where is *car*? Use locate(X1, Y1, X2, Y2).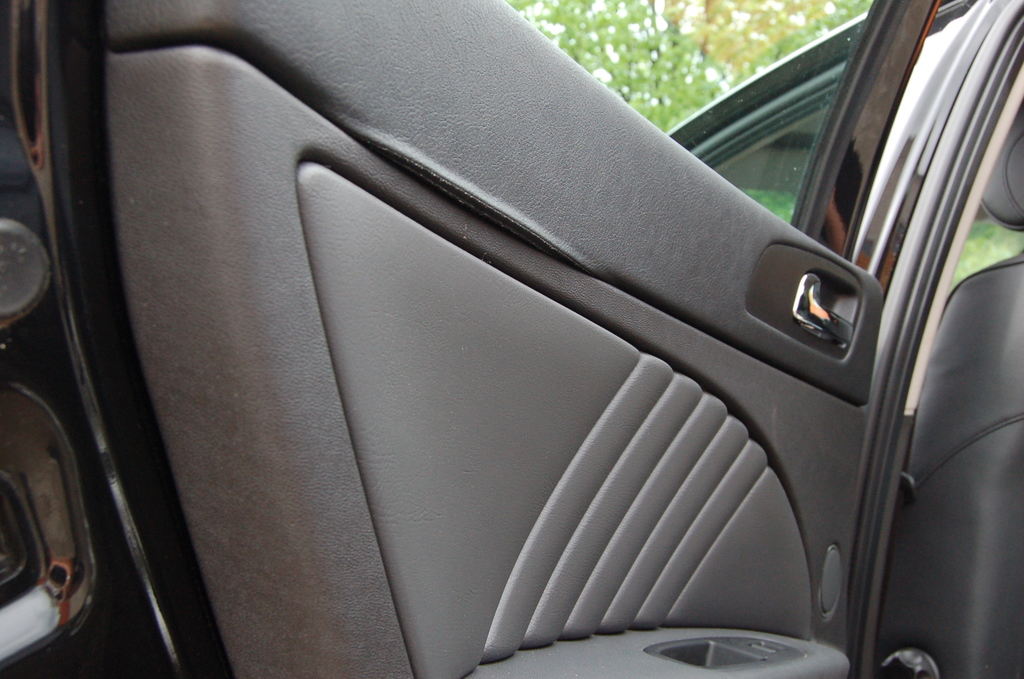
locate(1, 2, 1023, 678).
